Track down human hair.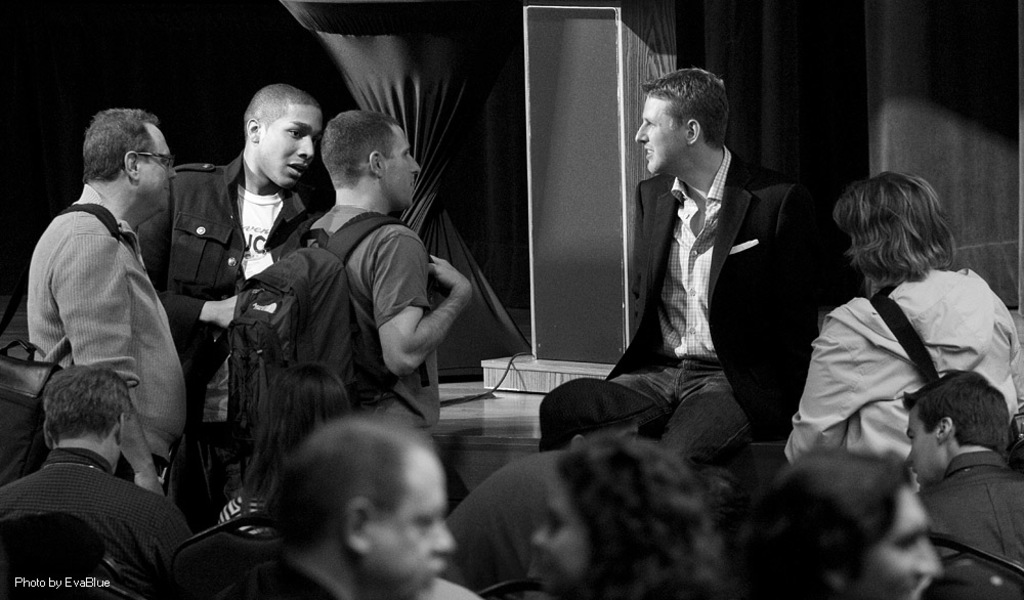
Tracked to box=[835, 163, 950, 312].
